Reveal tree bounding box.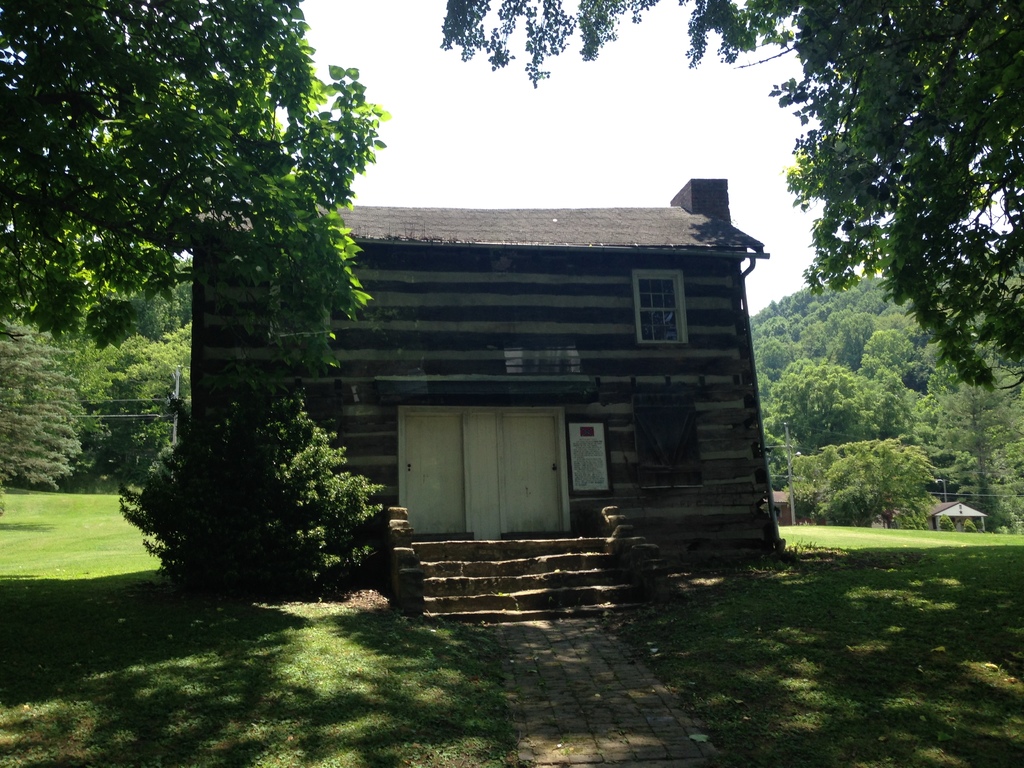
Revealed: bbox=(88, 263, 196, 491).
